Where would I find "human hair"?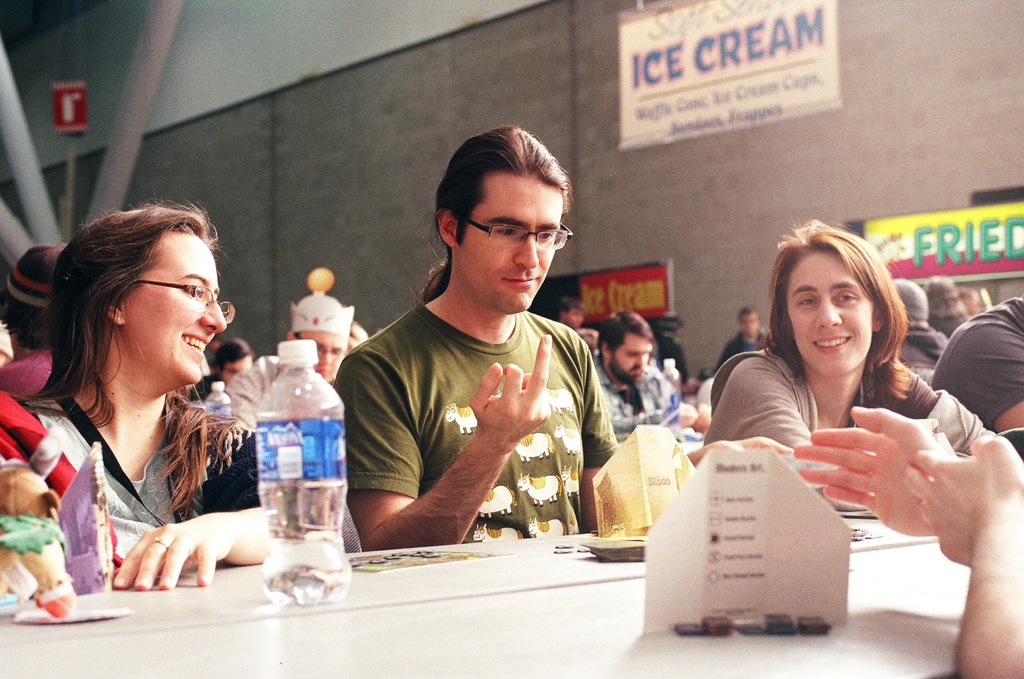
At bbox(738, 307, 757, 325).
